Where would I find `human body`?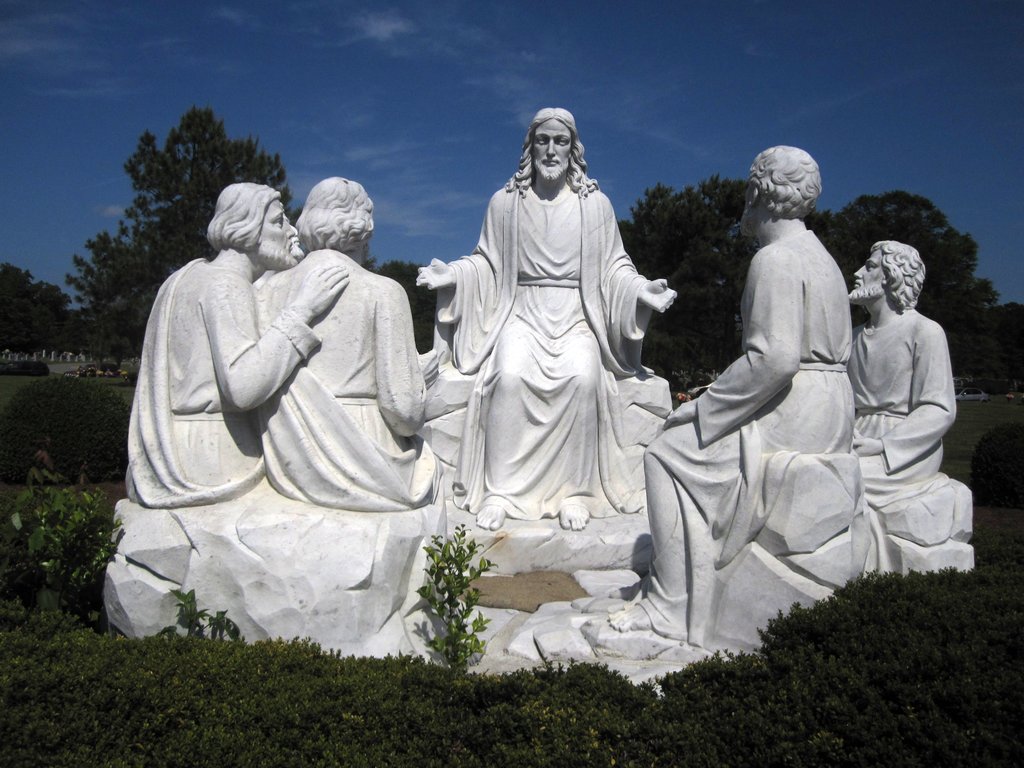
At BBox(266, 173, 442, 504).
